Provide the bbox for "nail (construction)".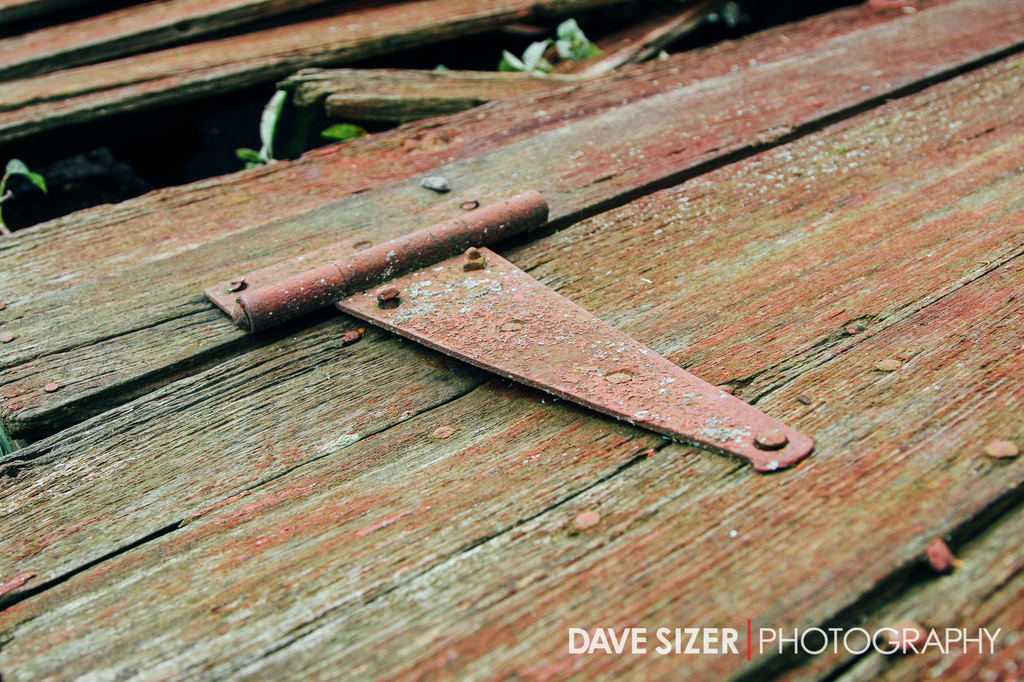
pyautogui.locateOnScreen(219, 273, 246, 293).
